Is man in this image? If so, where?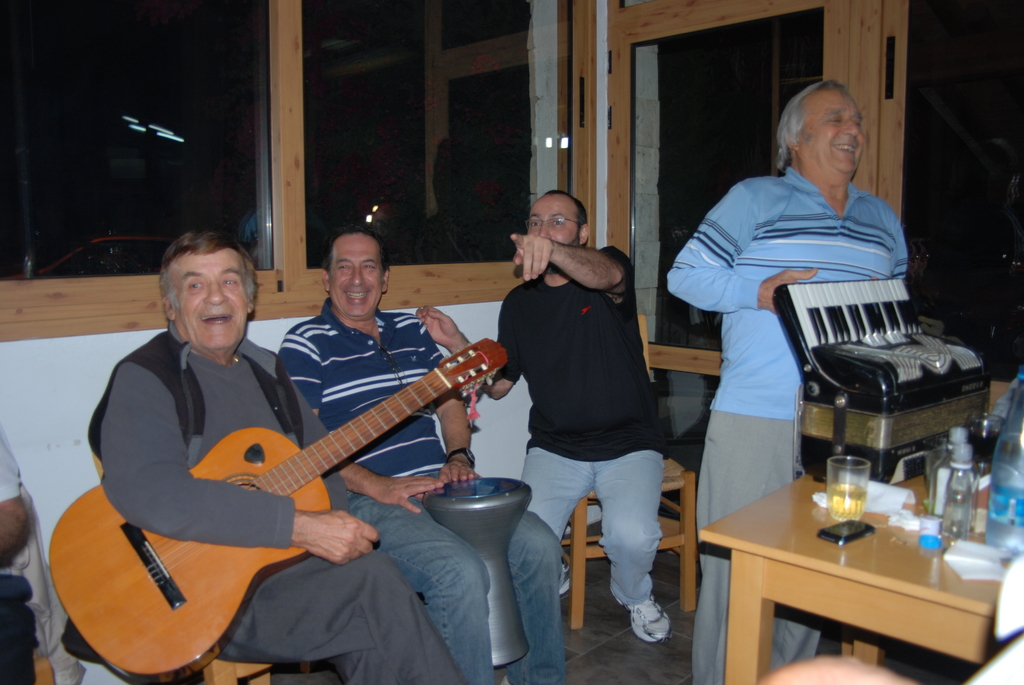
Yes, at <bbox>667, 77, 908, 684</bbox>.
